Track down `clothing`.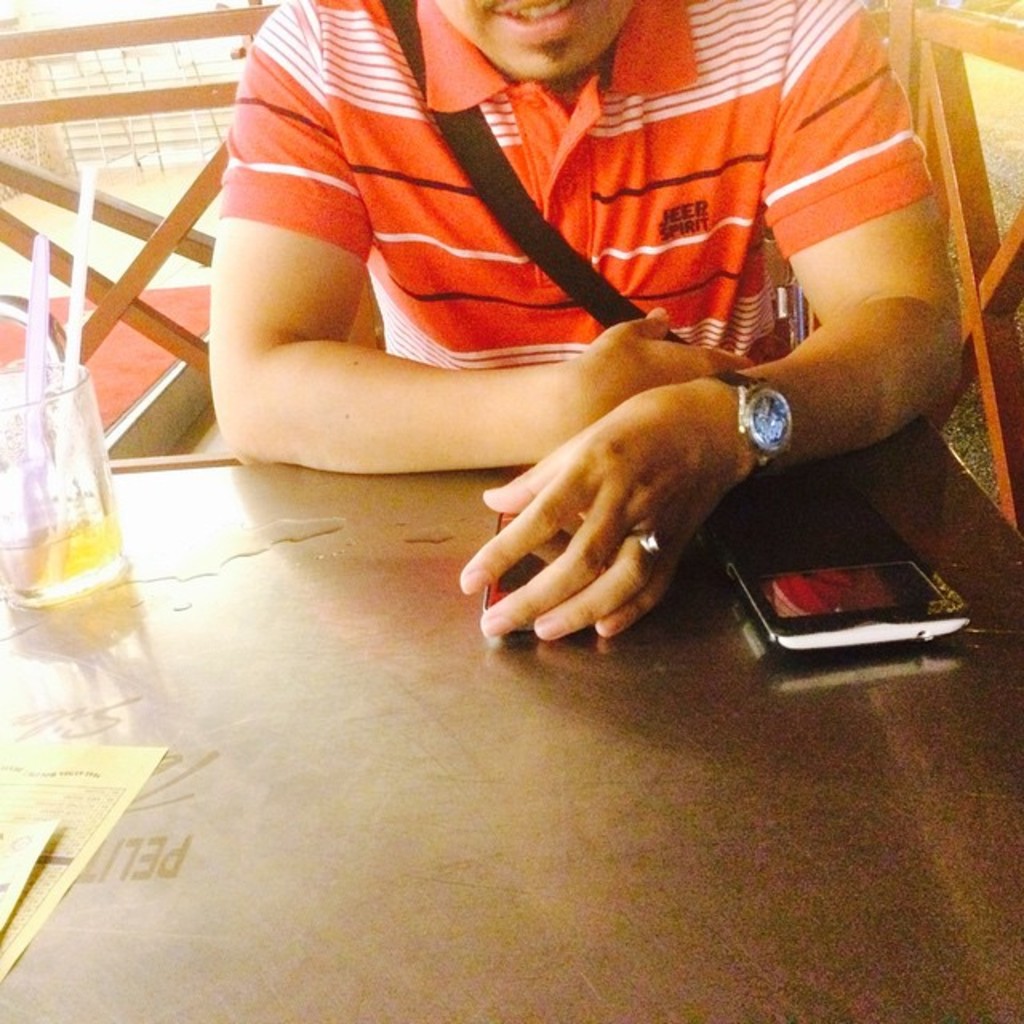
Tracked to box=[222, 0, 938, 368].
